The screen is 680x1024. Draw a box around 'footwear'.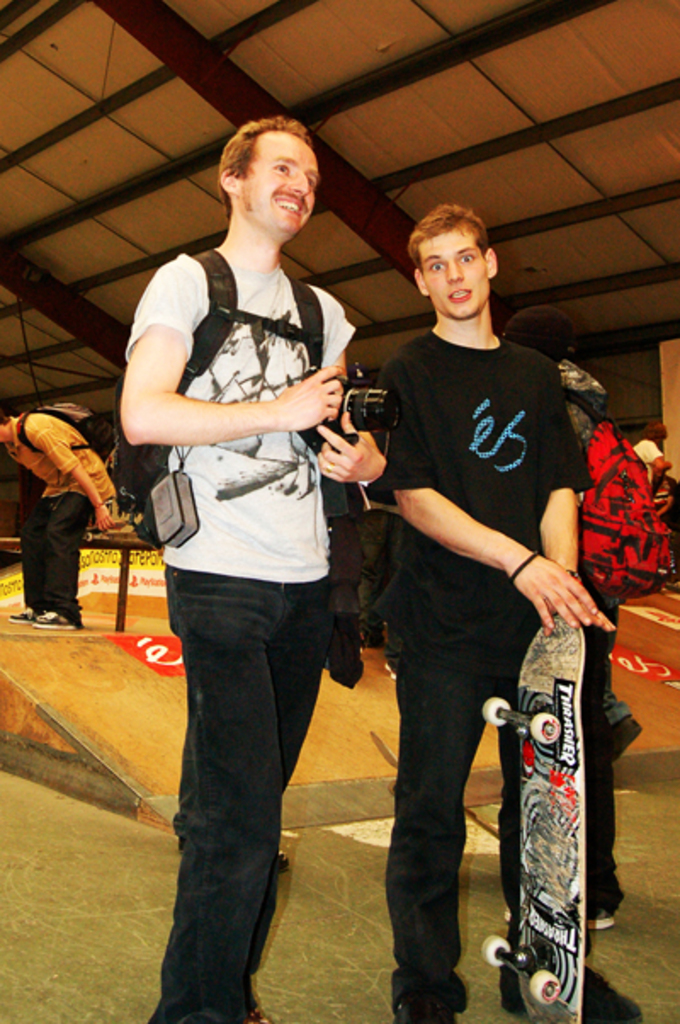
left=508, top=908, right=614, bottom=937.
